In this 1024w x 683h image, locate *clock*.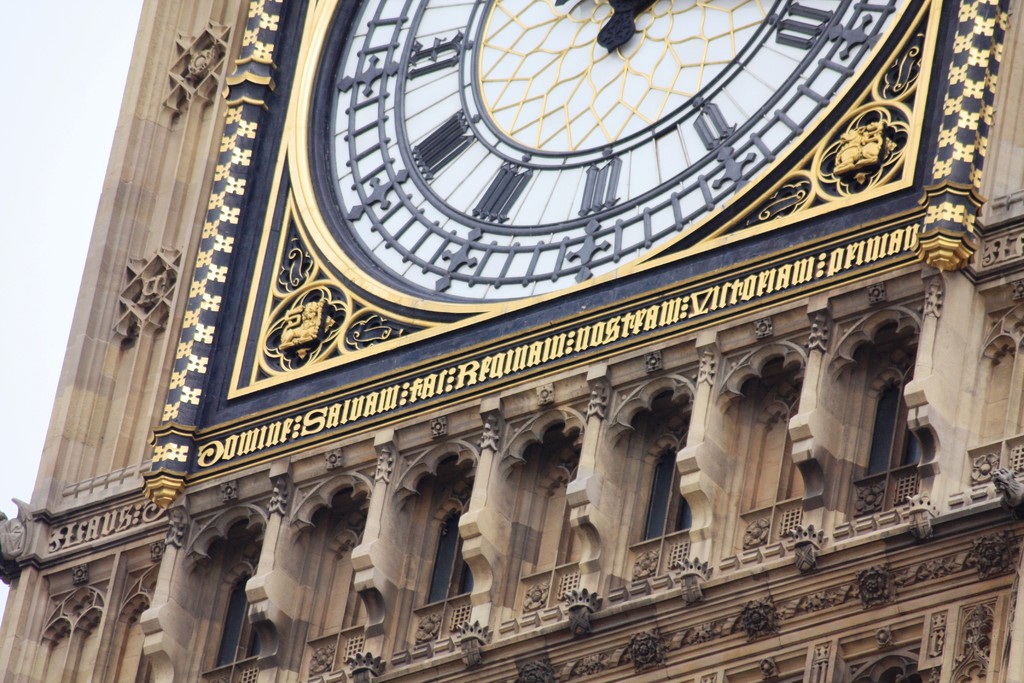
Bounding box: <bbox>305, 1, 922, 305</bbox>.
